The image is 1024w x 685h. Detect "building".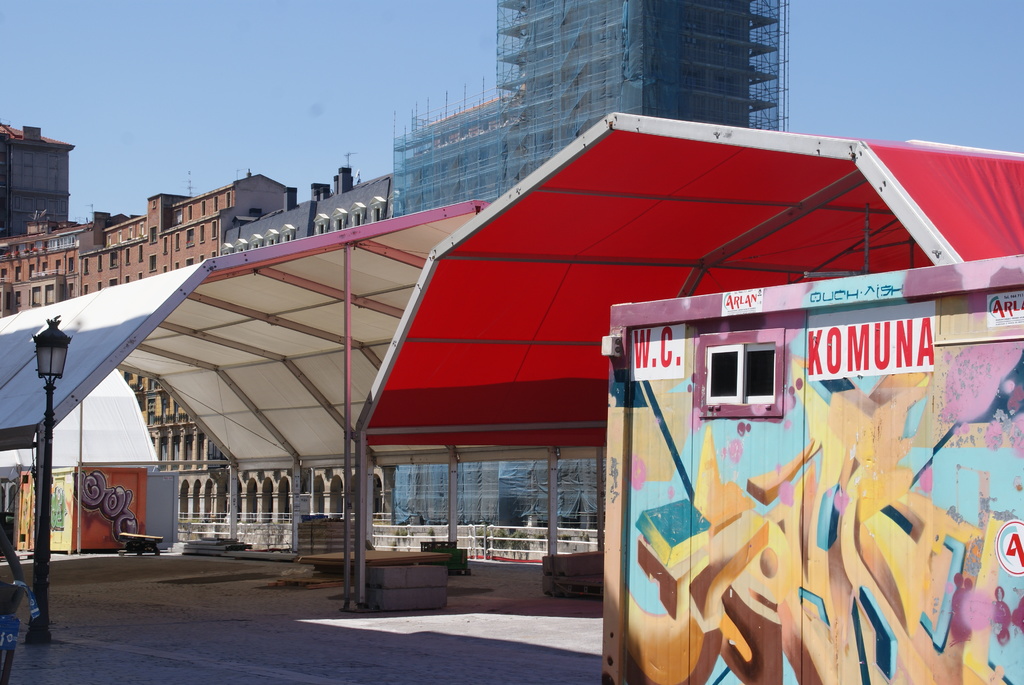
Detection: rect(0, 123, 391, 526).
